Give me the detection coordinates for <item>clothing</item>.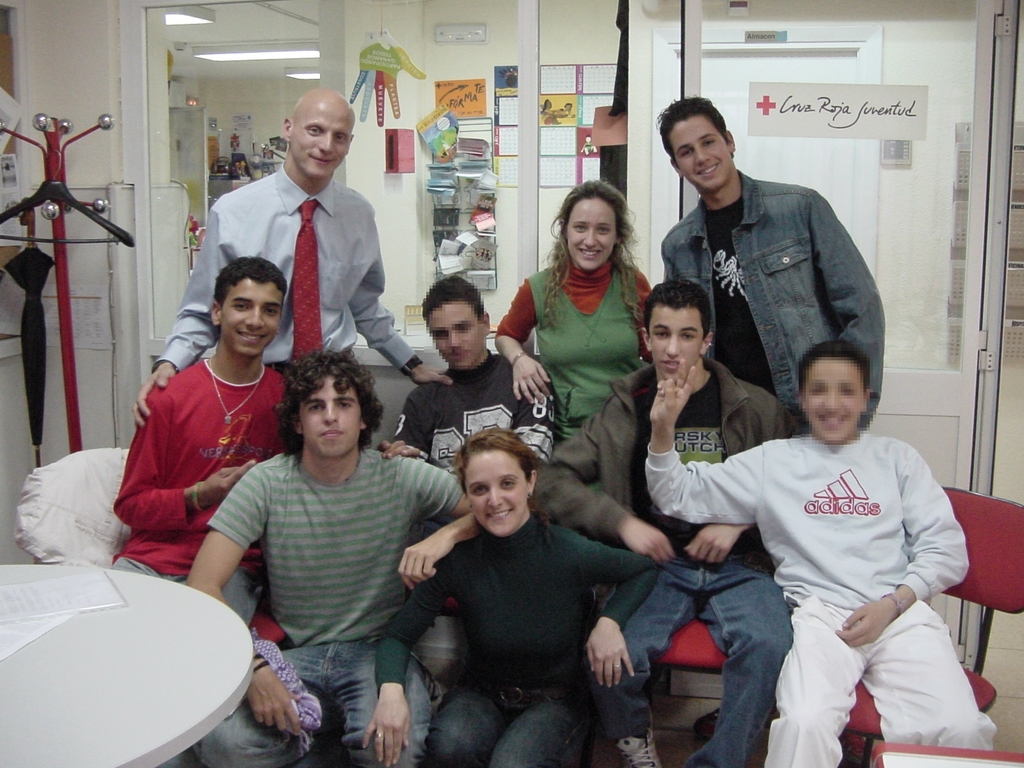
[x1=492, y1=252, x2=669, y2=447].
